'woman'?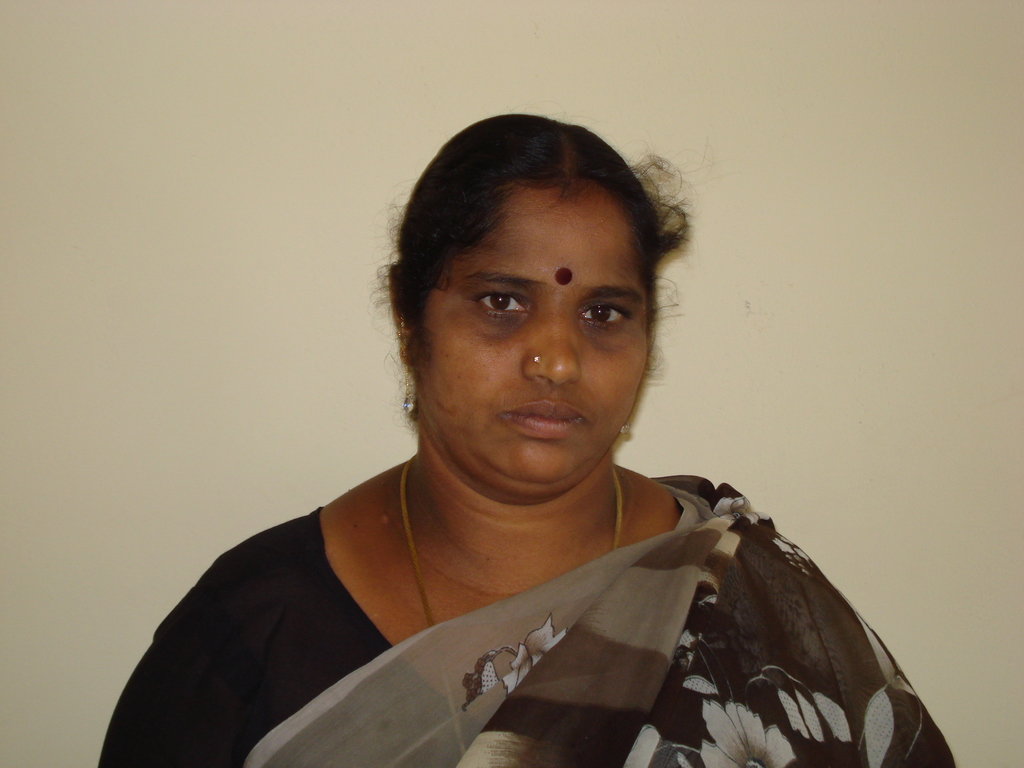
[127, 107, 940, 767]
